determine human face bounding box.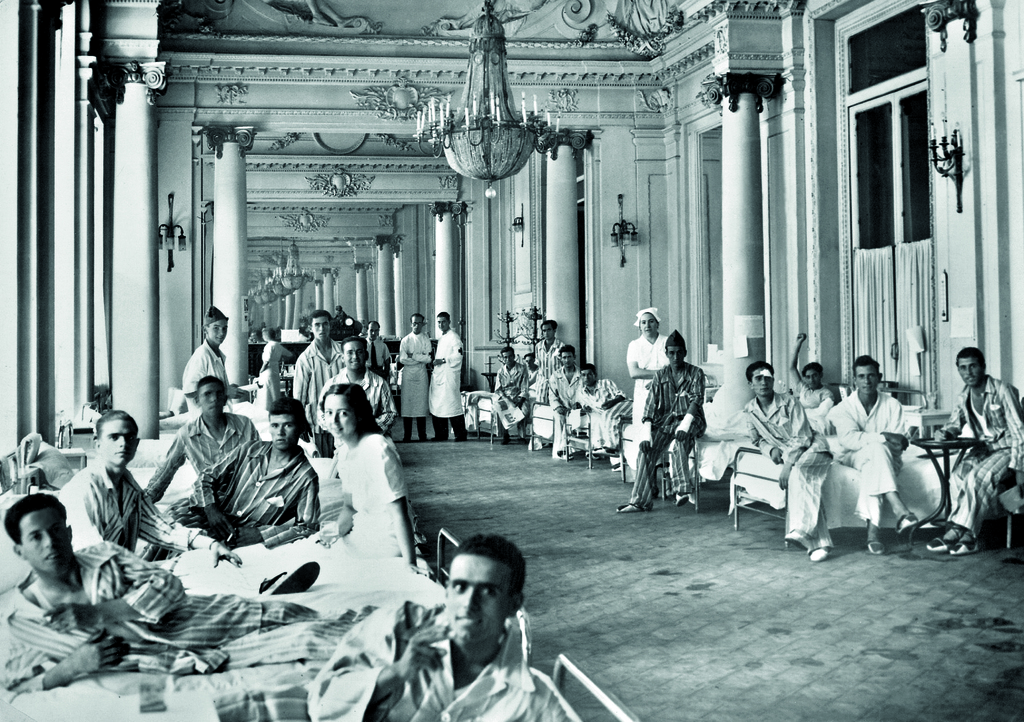
Determined: locate(579, 370, 591, 387).
